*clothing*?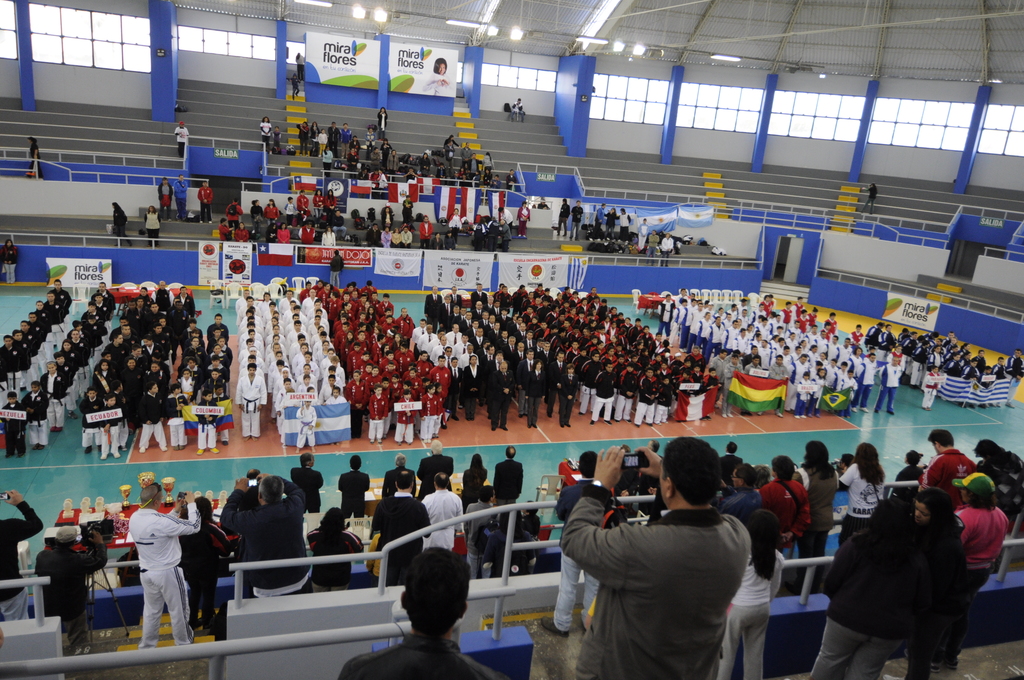
Rect(833, 464, 886, 546)
